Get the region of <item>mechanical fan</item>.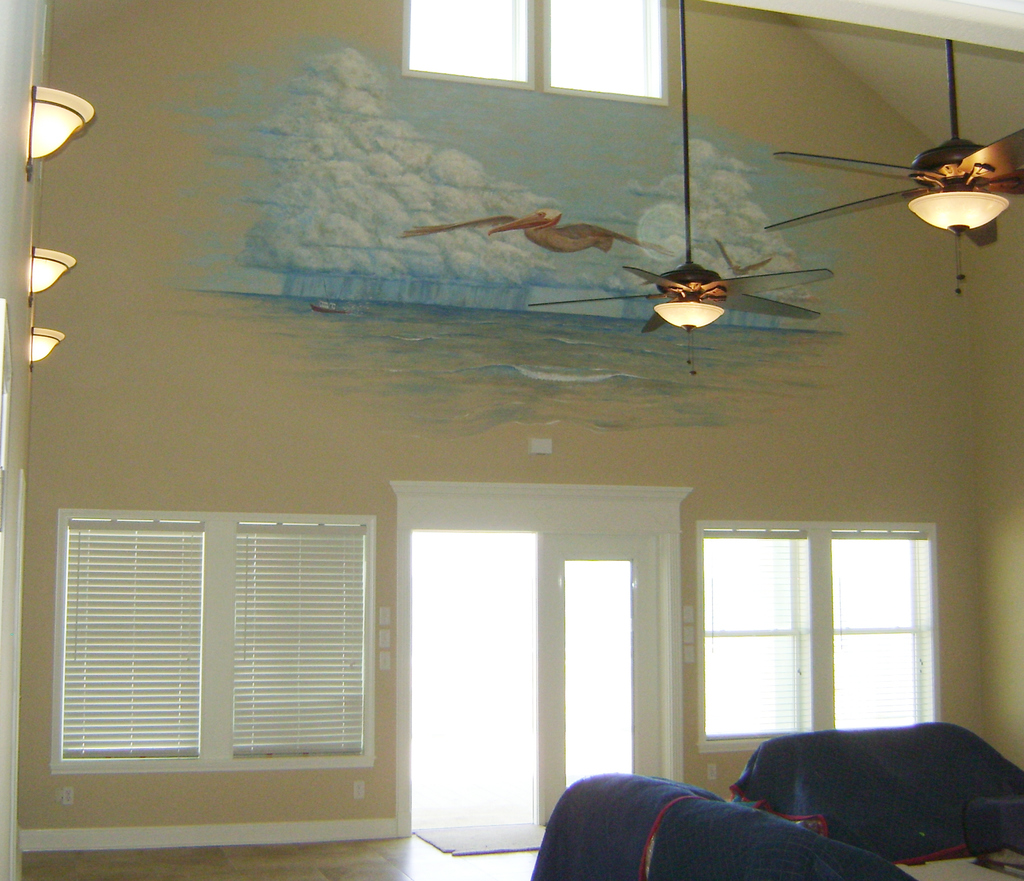
527 0 832 378.
